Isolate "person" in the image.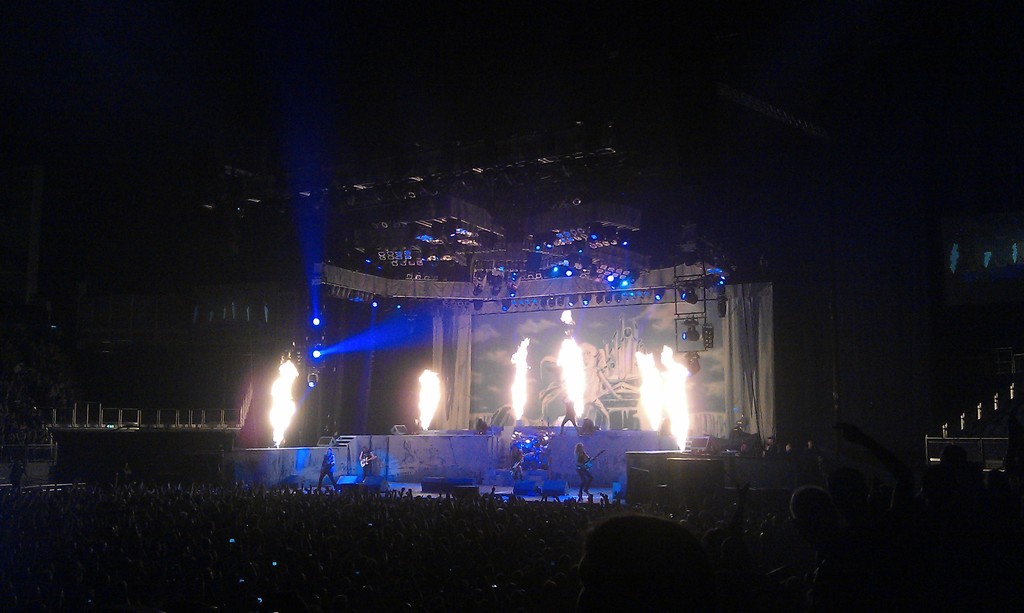
Isolated region: rect(572, 442, 602, 501).
